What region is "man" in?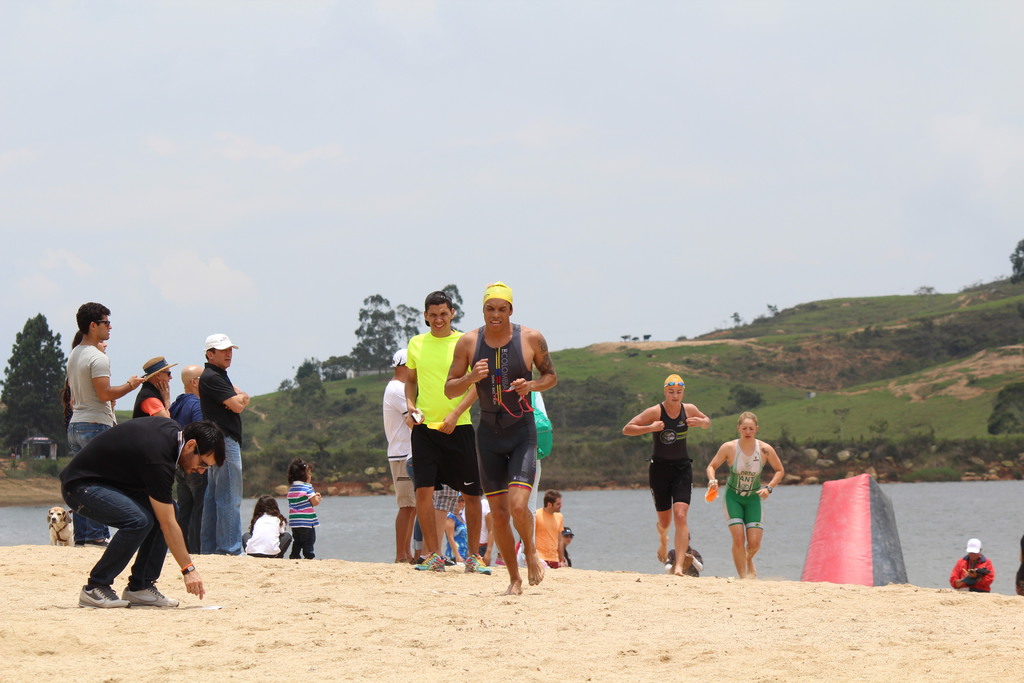
{"x1": 133, "y1": 353, "x2": 174, "y2": 423}.
